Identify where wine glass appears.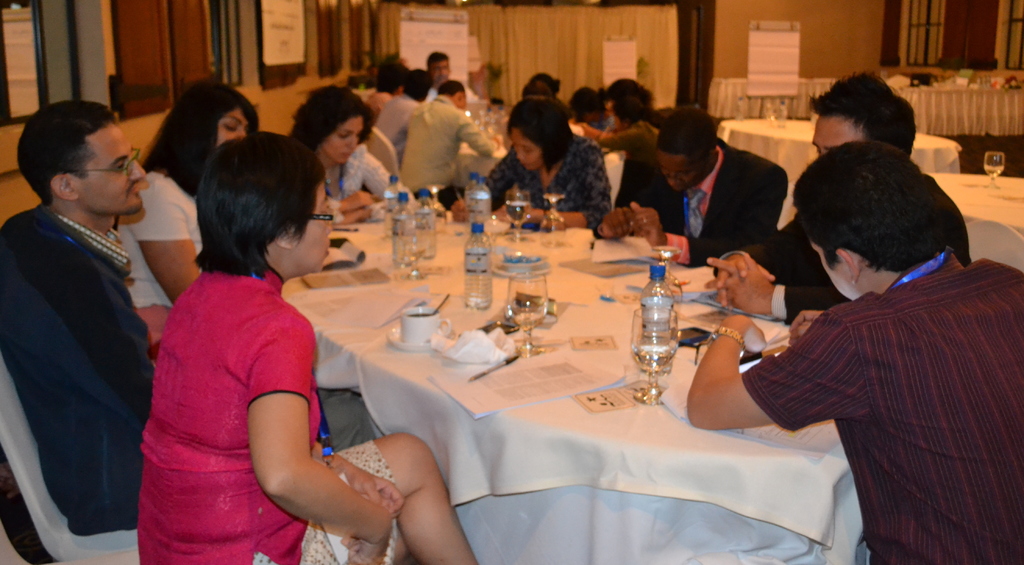
Appears at bbox=[630, 299, 680, 406].
